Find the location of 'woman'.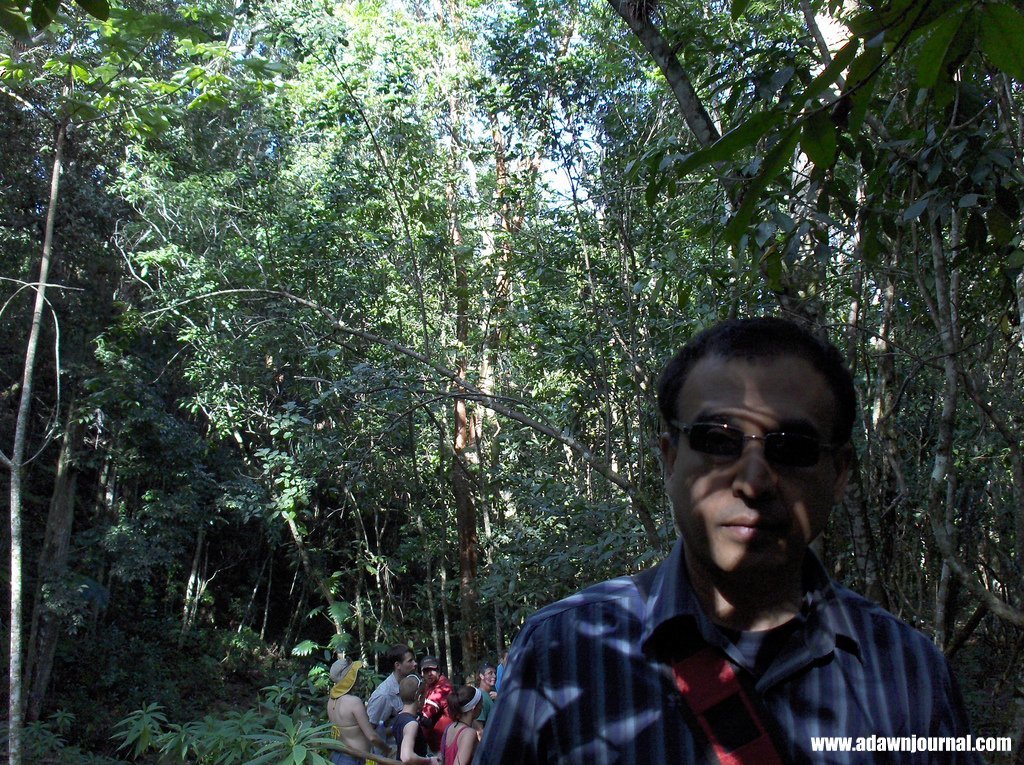
Location: bbox=(440, 687, 484, 764).
